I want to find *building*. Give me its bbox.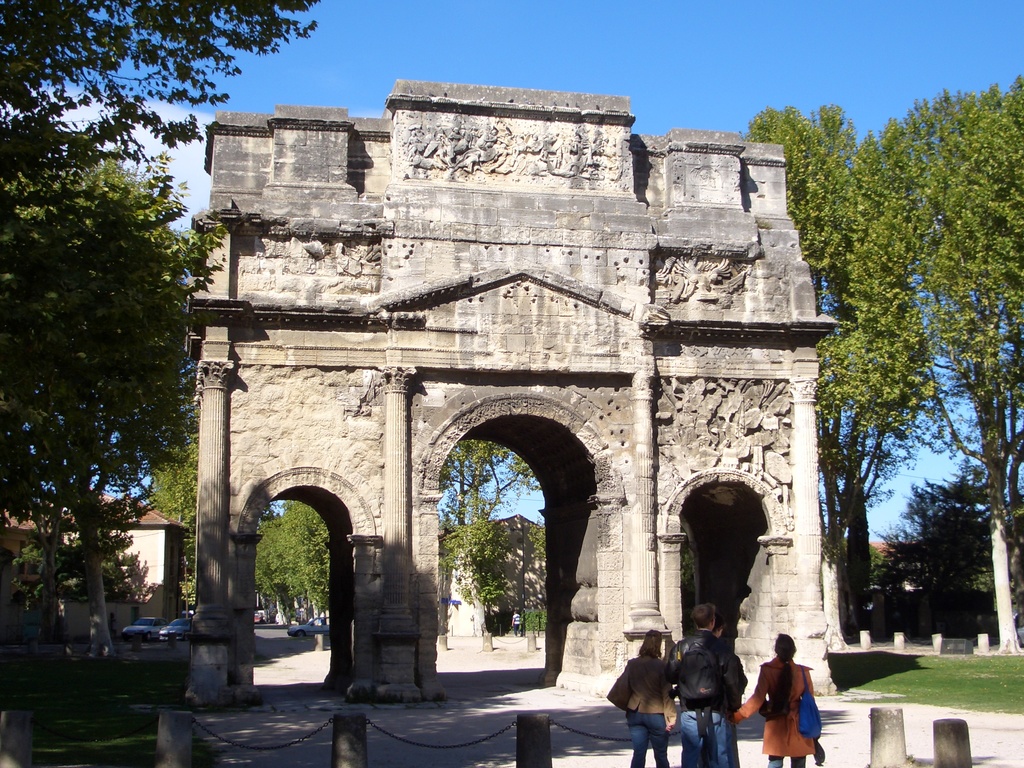
[x1=0, y1=490, x2=186, y2=632].
